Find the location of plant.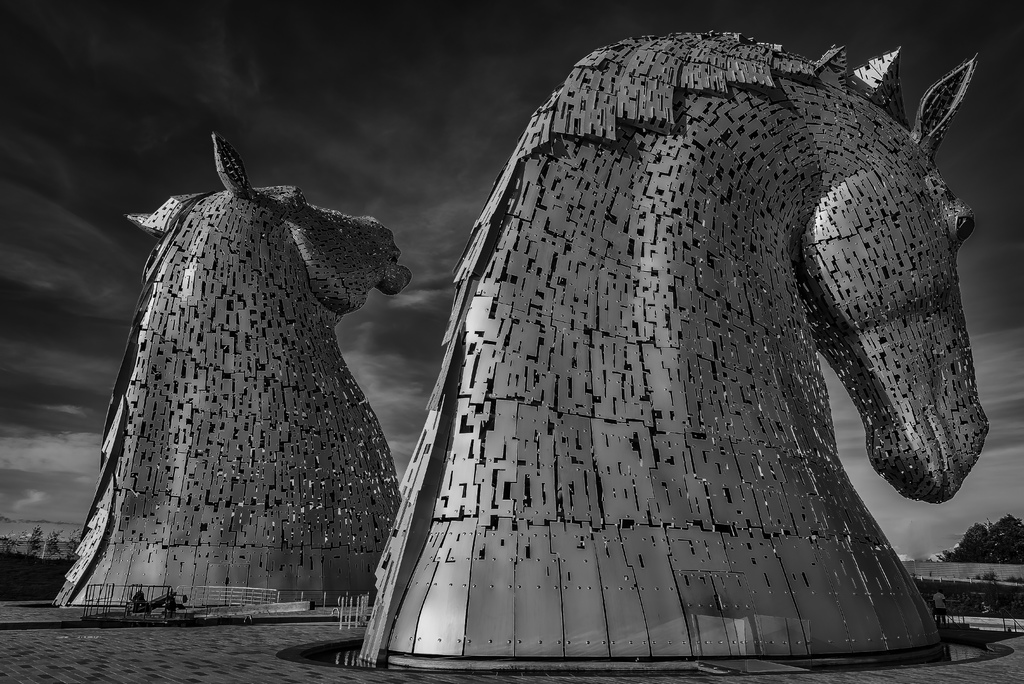
Location: 0, 529, 31, 557.
